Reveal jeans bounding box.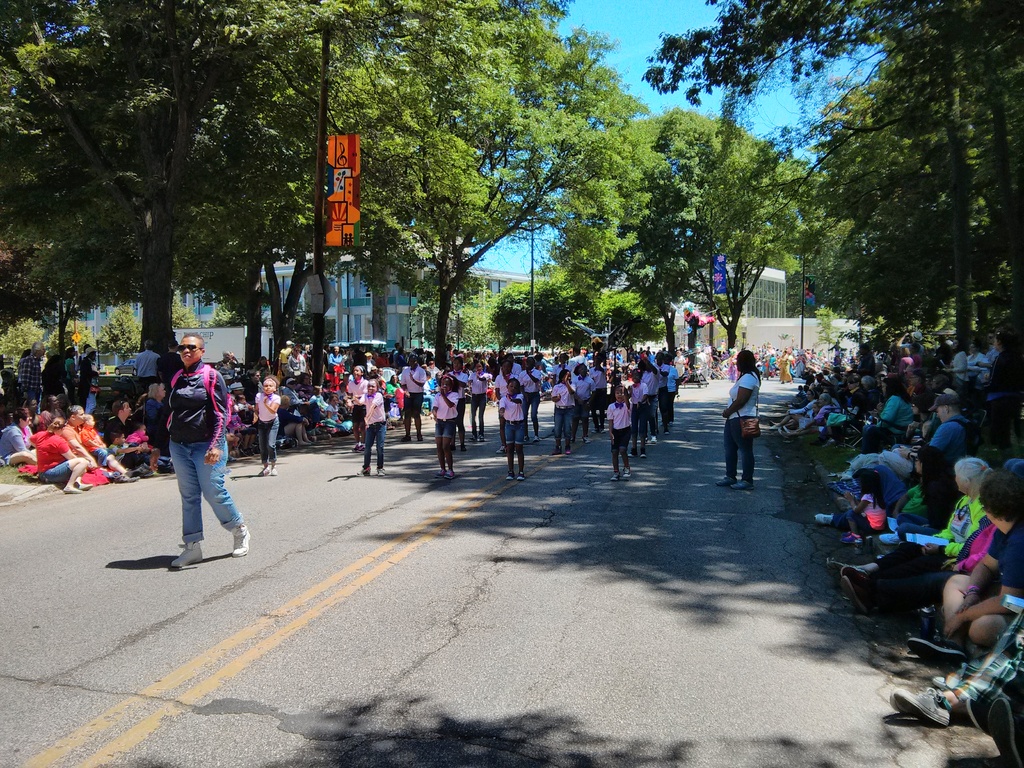
Revealed: rect(259, 412, 282, 463).
